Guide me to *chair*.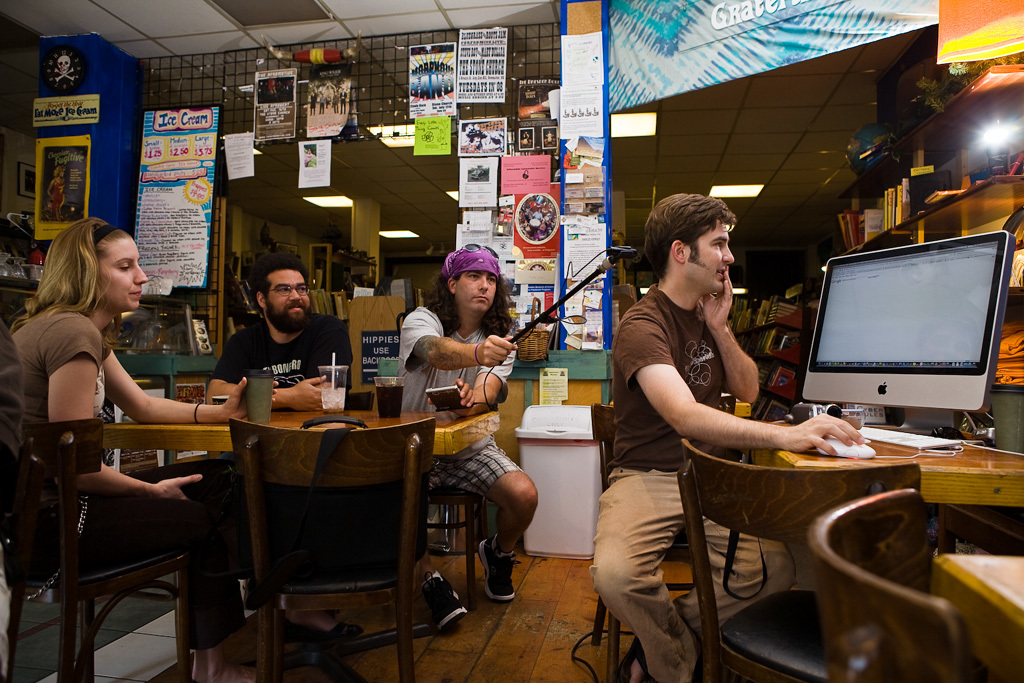
Guidance: bbox(804, 490, 978, 682).
